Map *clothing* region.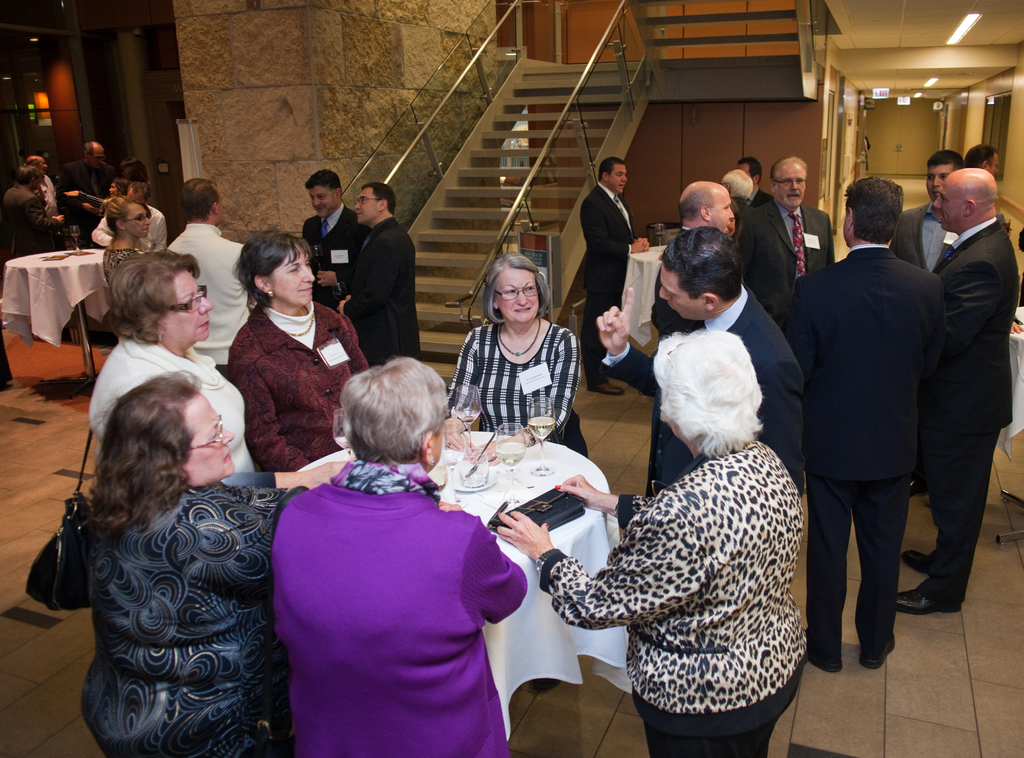
Mapped to rect(235, 294, 369, 474).
